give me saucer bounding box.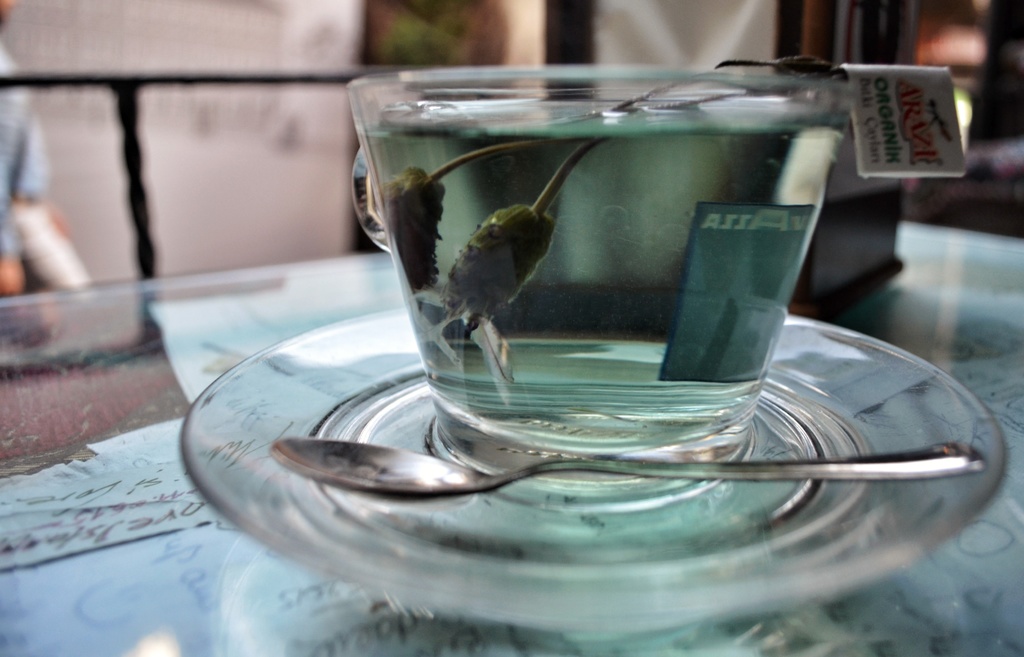
<region>177, 303, 1009, 633</region>.
